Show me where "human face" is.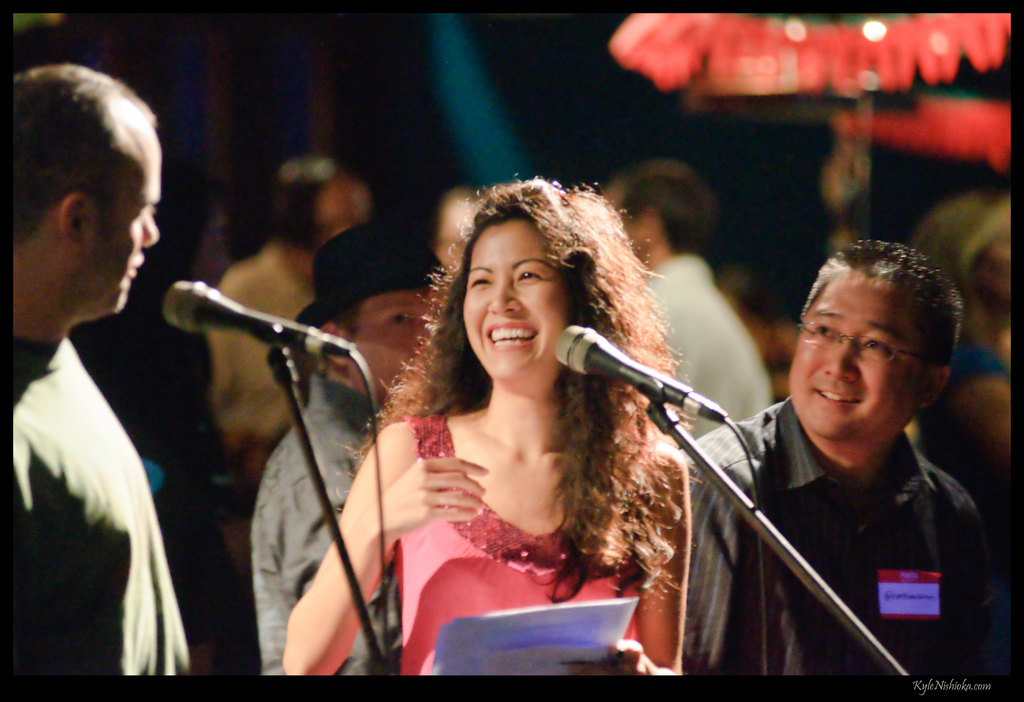
"human face" is at [x1=789, y1=268, x2=915, y2=445].
